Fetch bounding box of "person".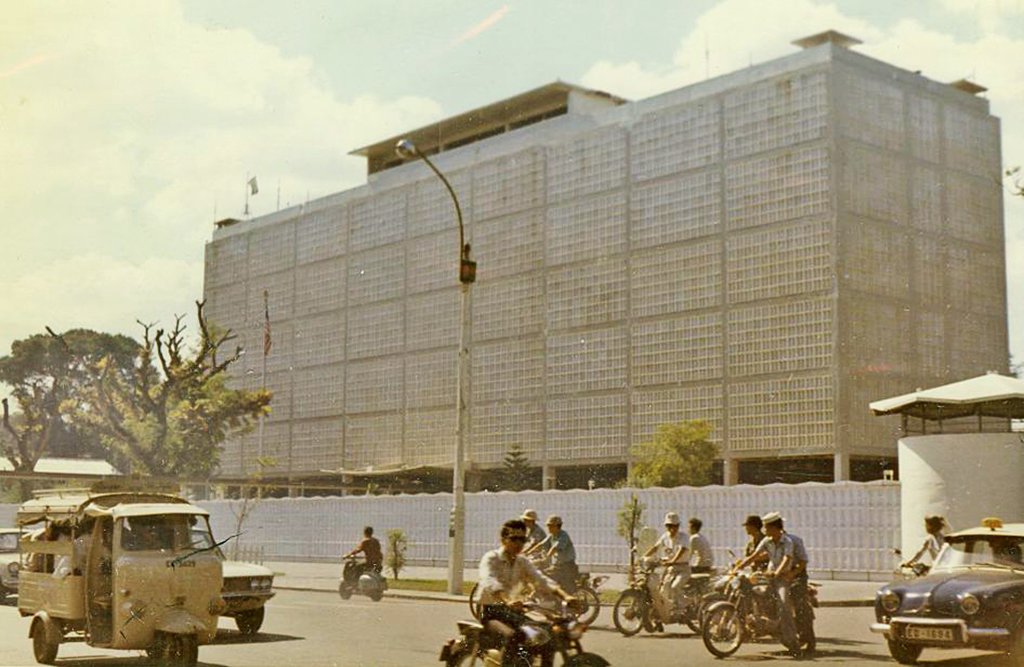
Bbox: [left=641, top=512, right=693, bottom=616].
